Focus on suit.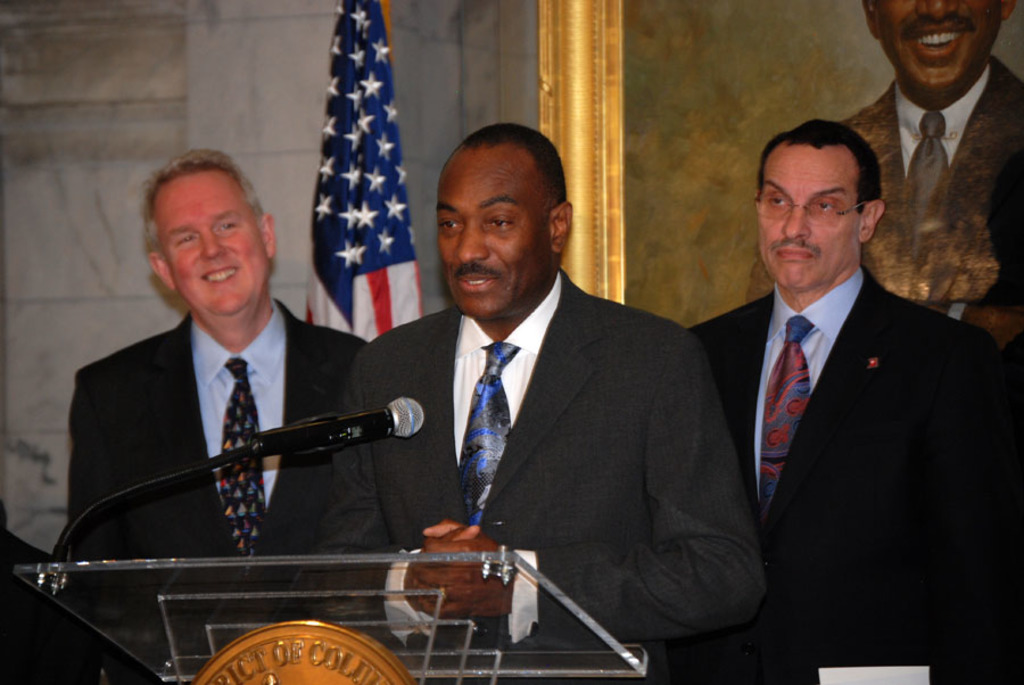
Focused at detection(337, 272, 784, 684).
